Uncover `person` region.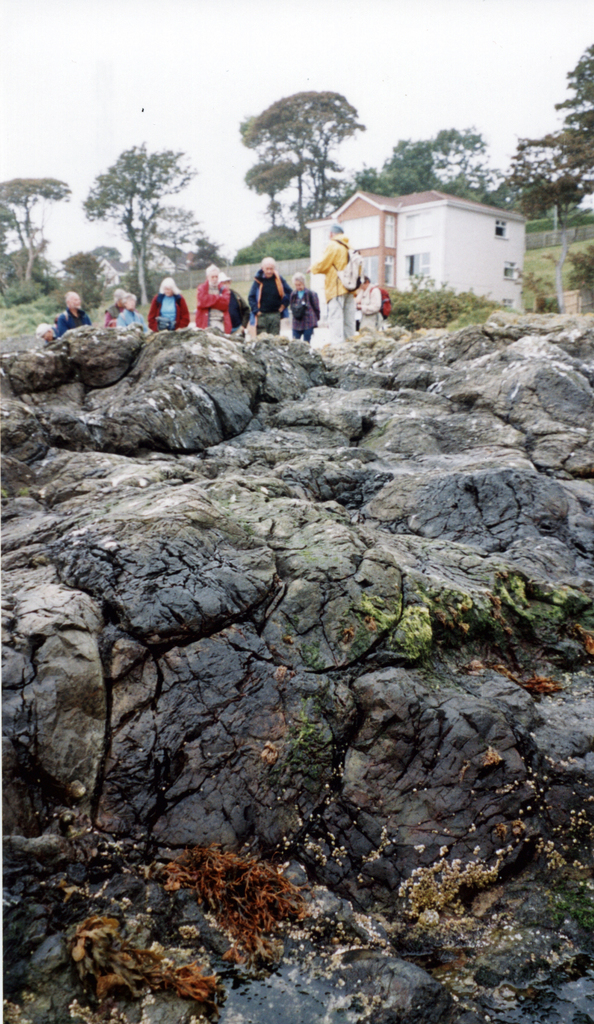
Uncovered: <region>104, 287, 127, 329</region>.
